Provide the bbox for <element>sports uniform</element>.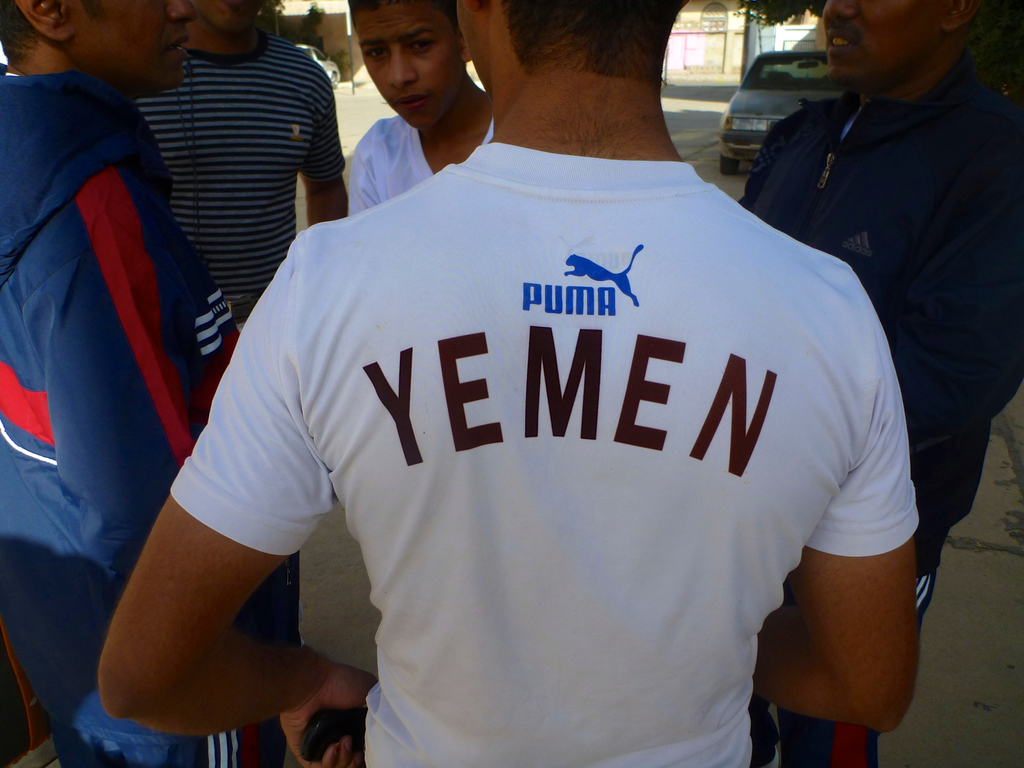
left=0, top=65, right=319, bottom=767.
